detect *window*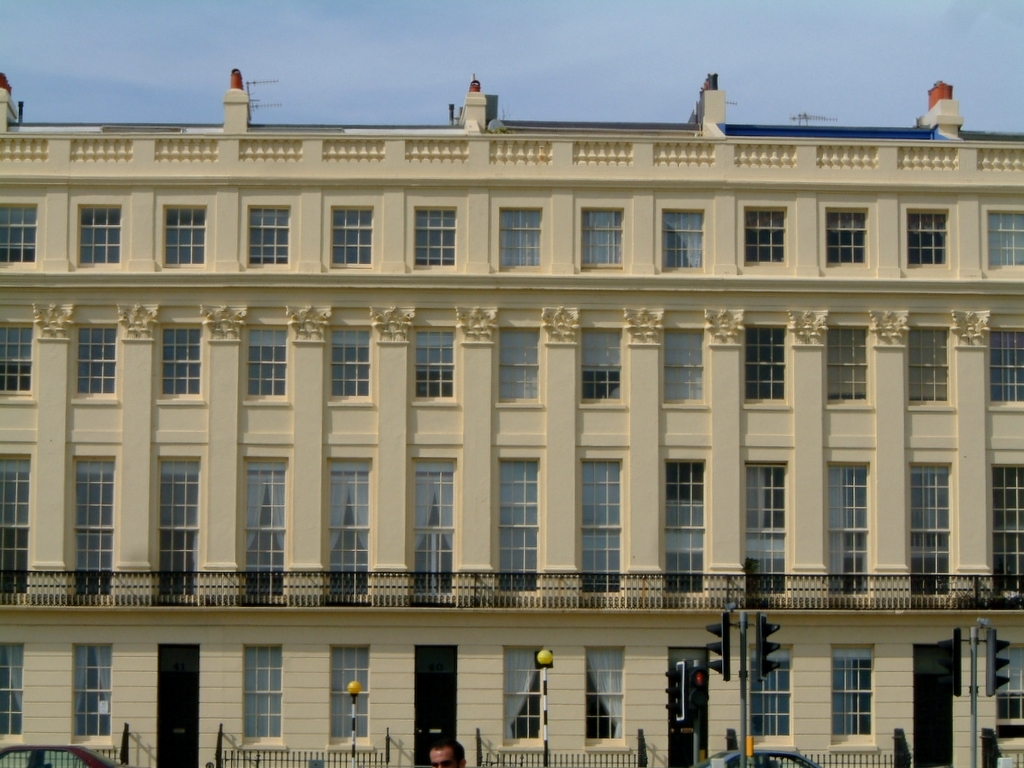
{"x1": 0, "y1": 198, "x2": 43, "y2": 272}
